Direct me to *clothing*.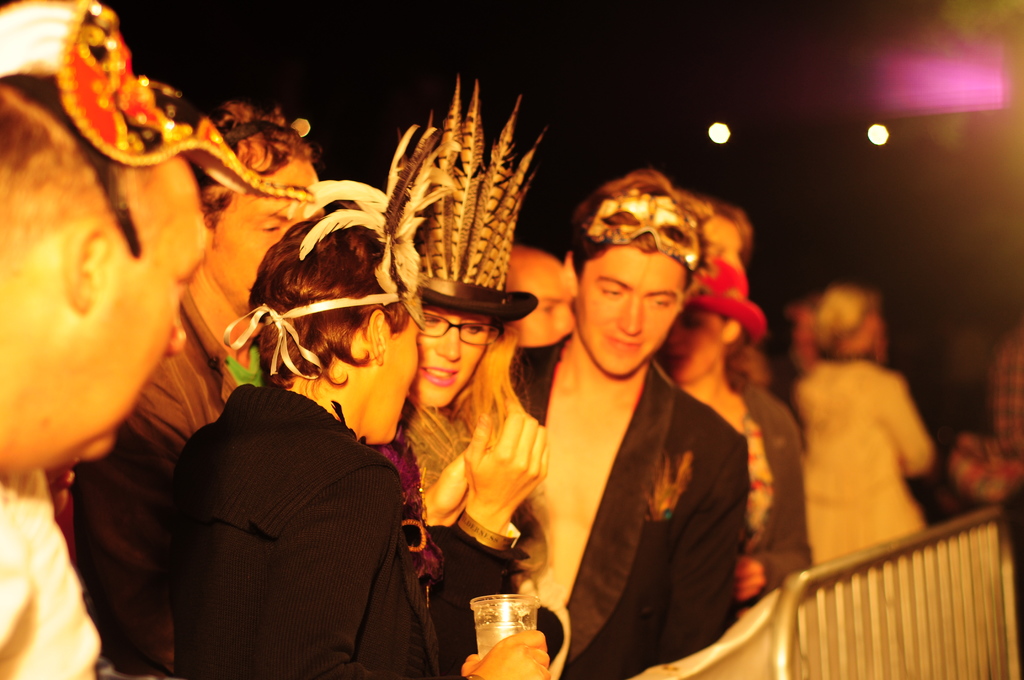
Direction: BBox(168, 383, 438, 679).
